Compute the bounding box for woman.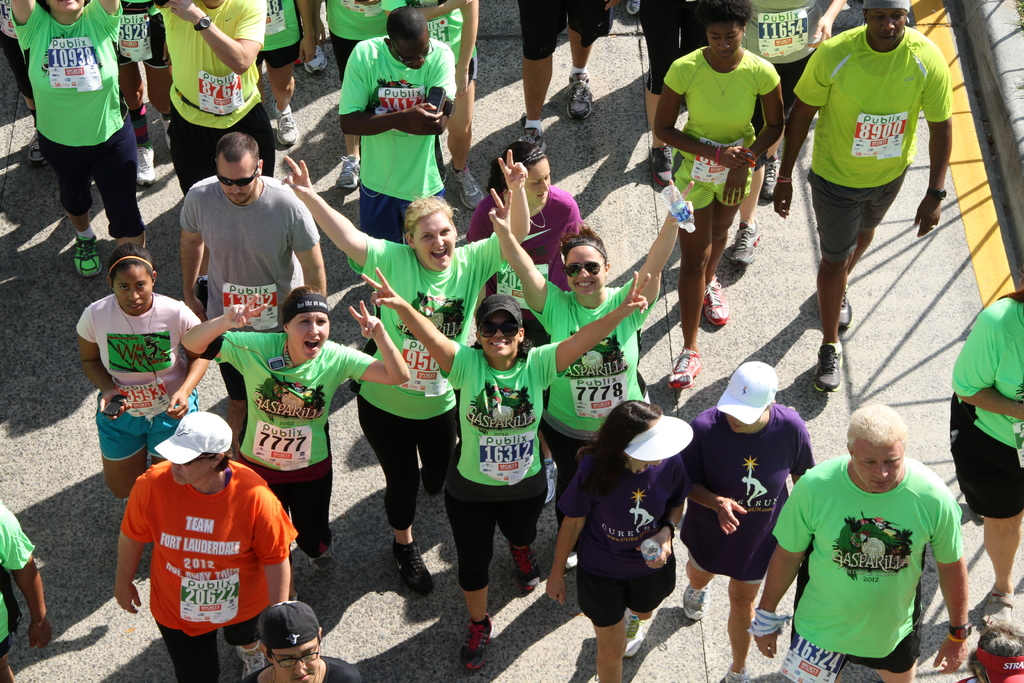
bbox=(652, 0, 785, 388).
